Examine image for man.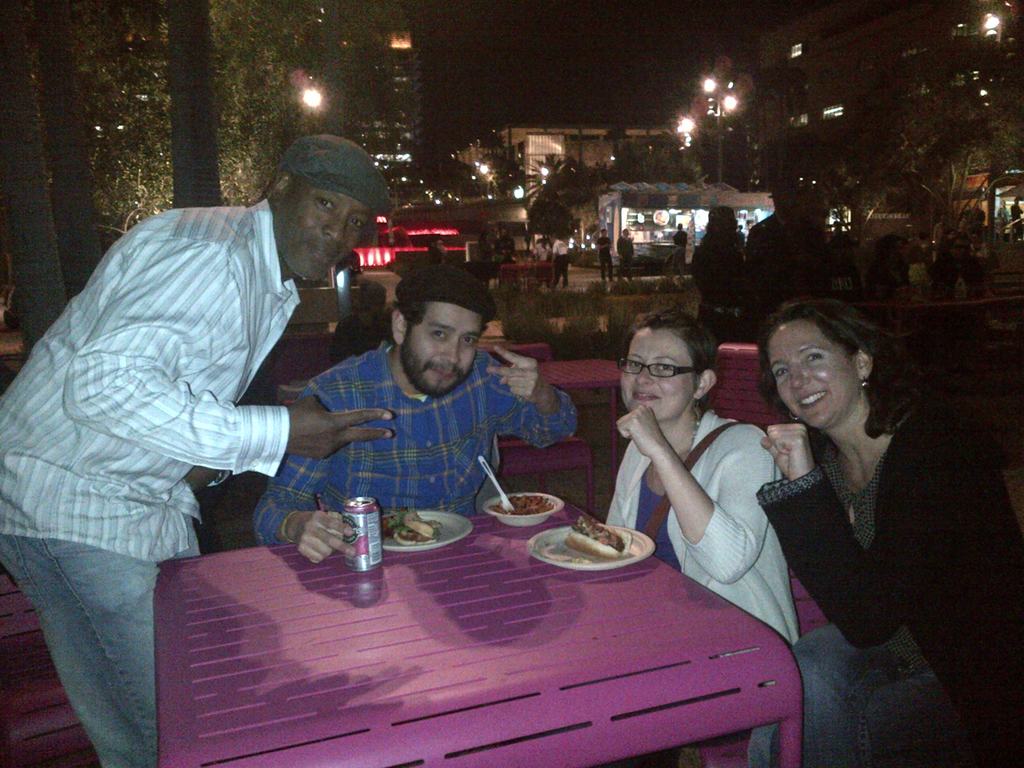
Examination result: select_region(44, 120, 451, 672).
